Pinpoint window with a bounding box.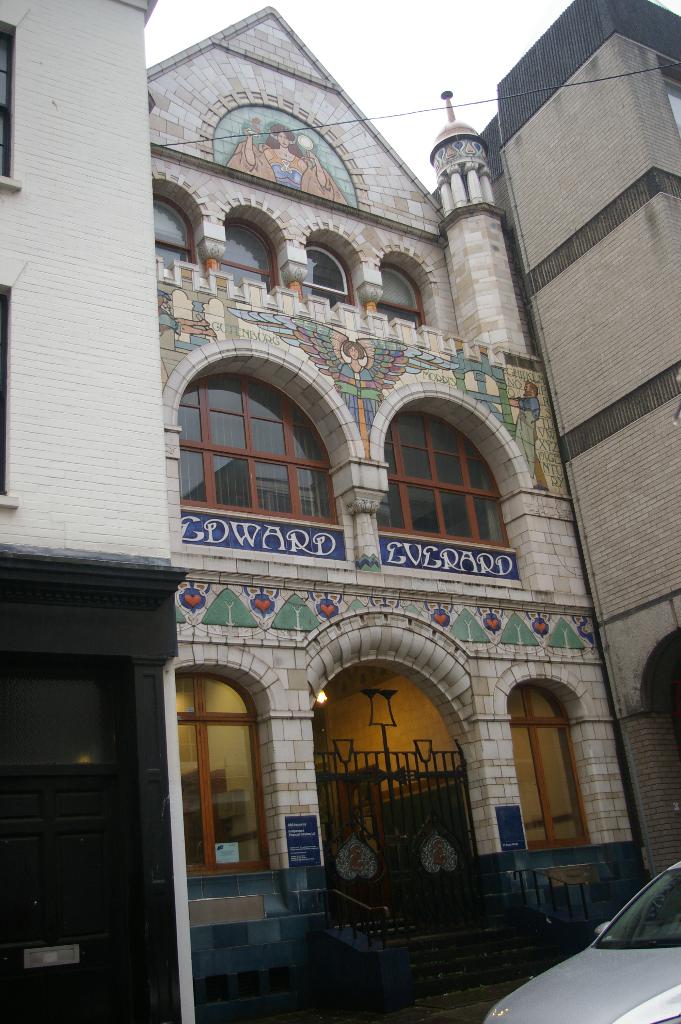
x1=378 y1=403 x2=509 y2=536.
